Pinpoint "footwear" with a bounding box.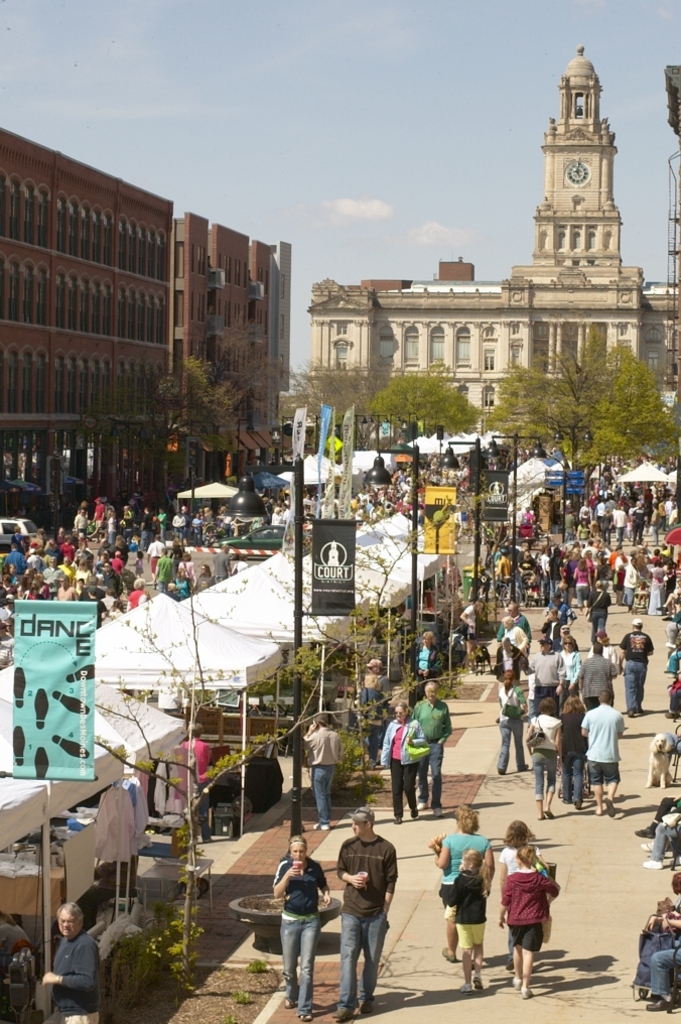
select_region(602, 796, 617, 815).
